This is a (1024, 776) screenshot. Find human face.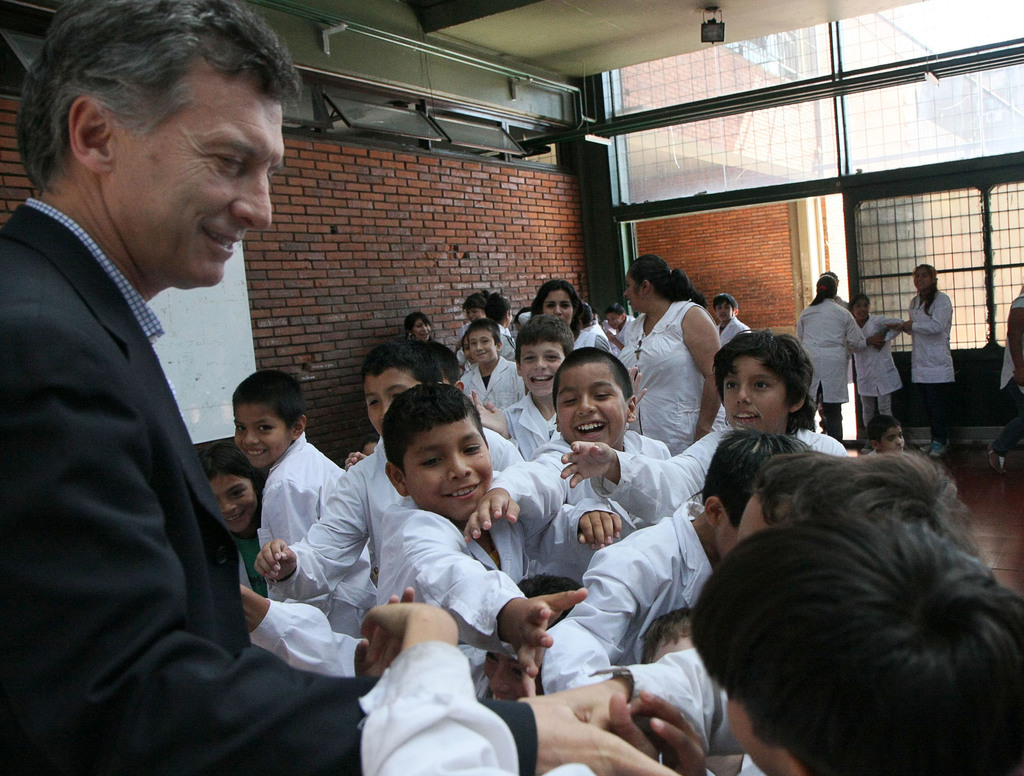
Bounding box: {"x1": 127, "y1": 93, "x2": 287, "y2": 280}.
